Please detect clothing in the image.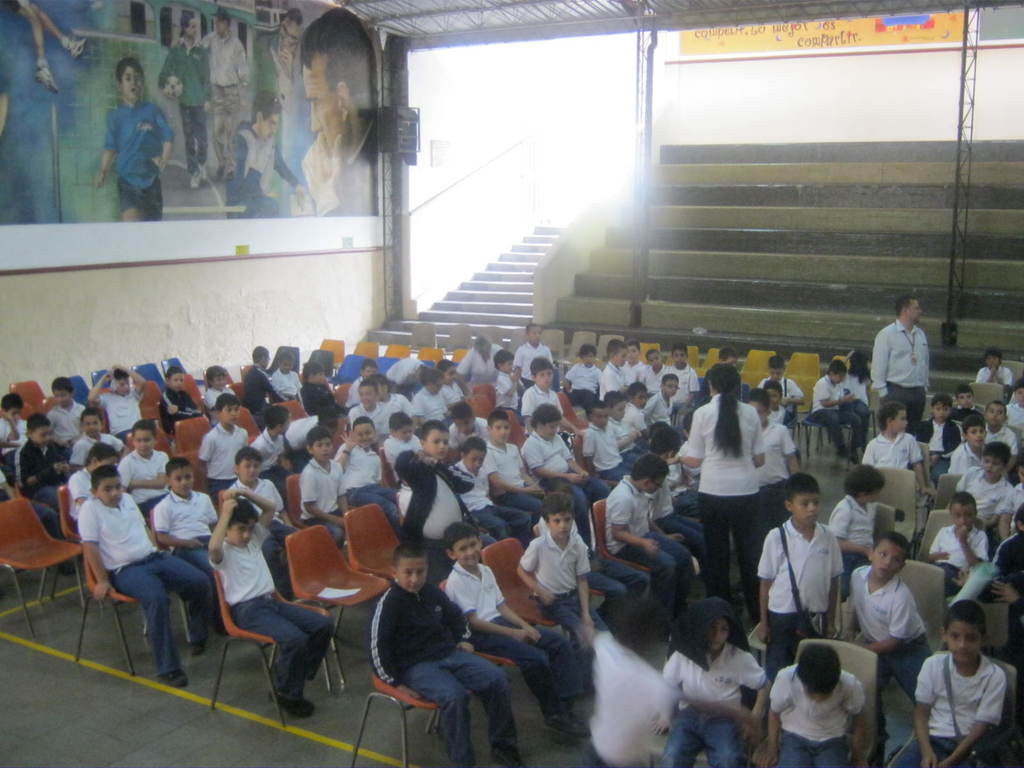
<region>221, 126, 301, 208</region>.
